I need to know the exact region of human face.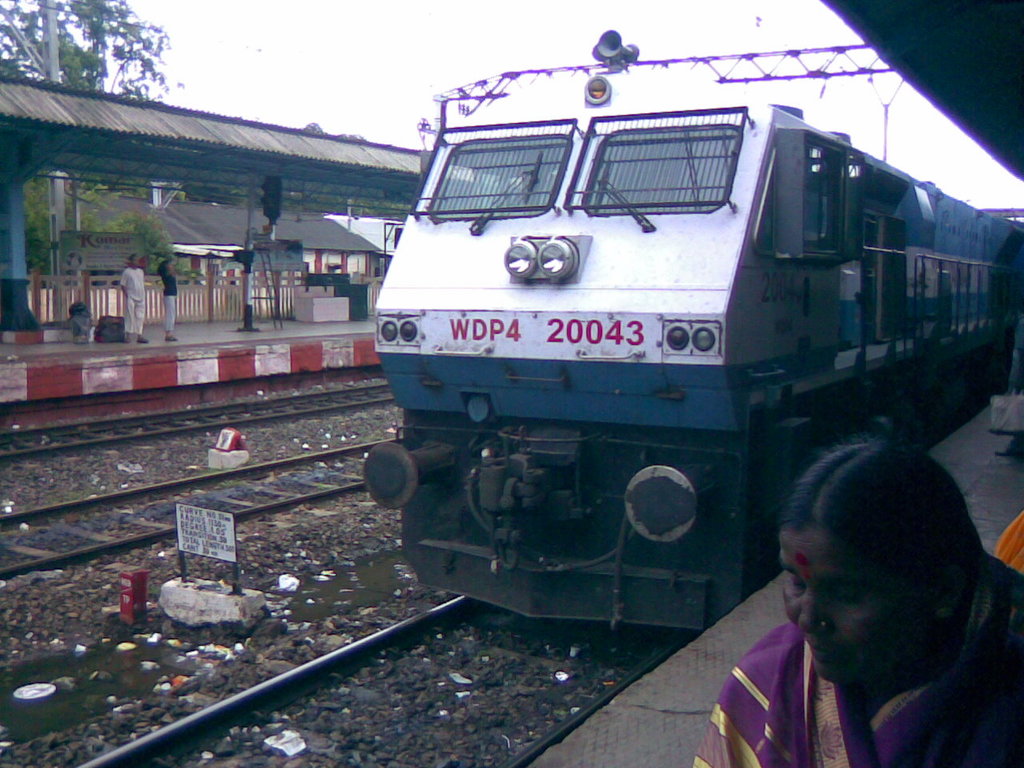
Region: x1=780 y1=535 x2=910 y2=682.
